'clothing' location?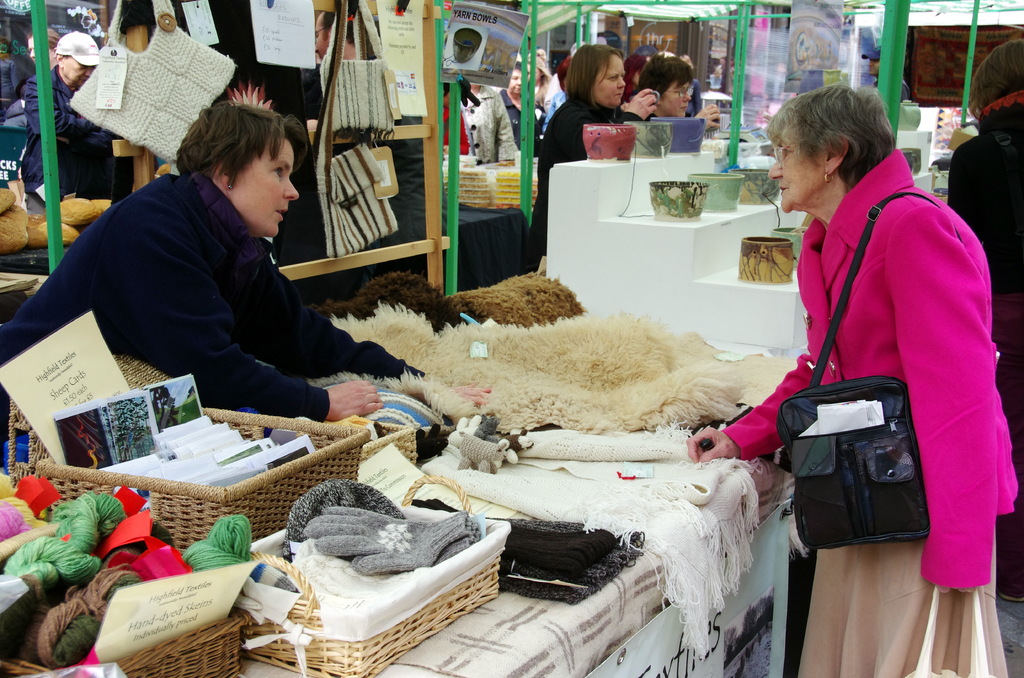
l=945, t=99, r=1023, b=589
